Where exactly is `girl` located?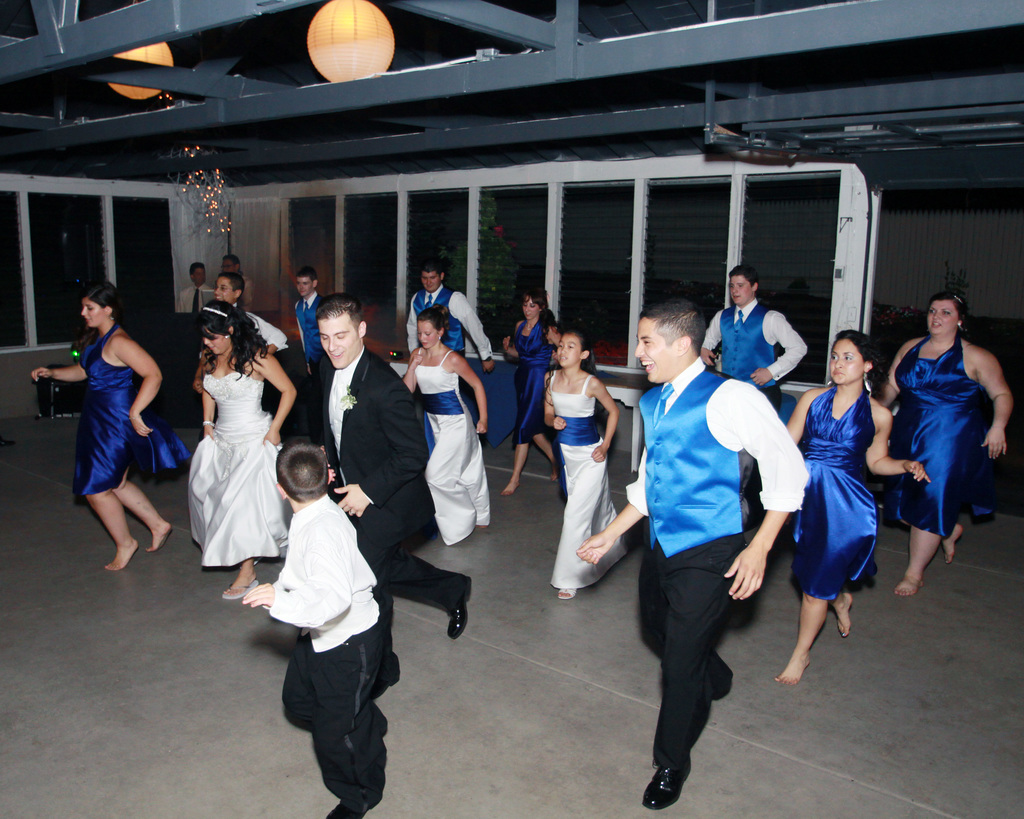
Its bounding box is x1=189 y1=301 x2=298 y2=599.
